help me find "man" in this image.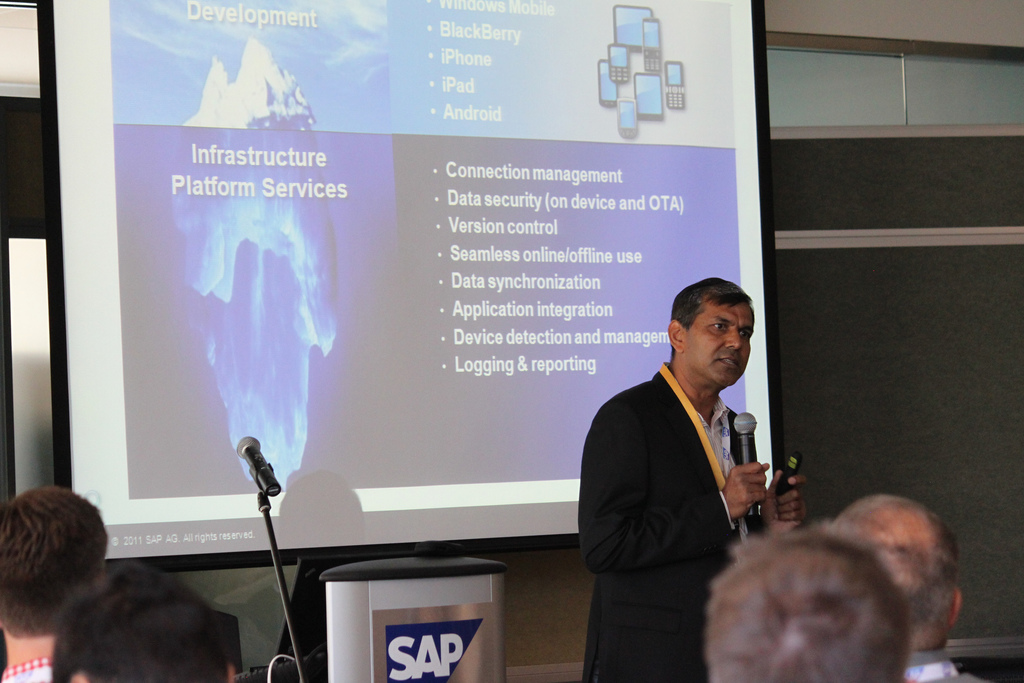
Found it: bbox(0, 483, 108, 682).
